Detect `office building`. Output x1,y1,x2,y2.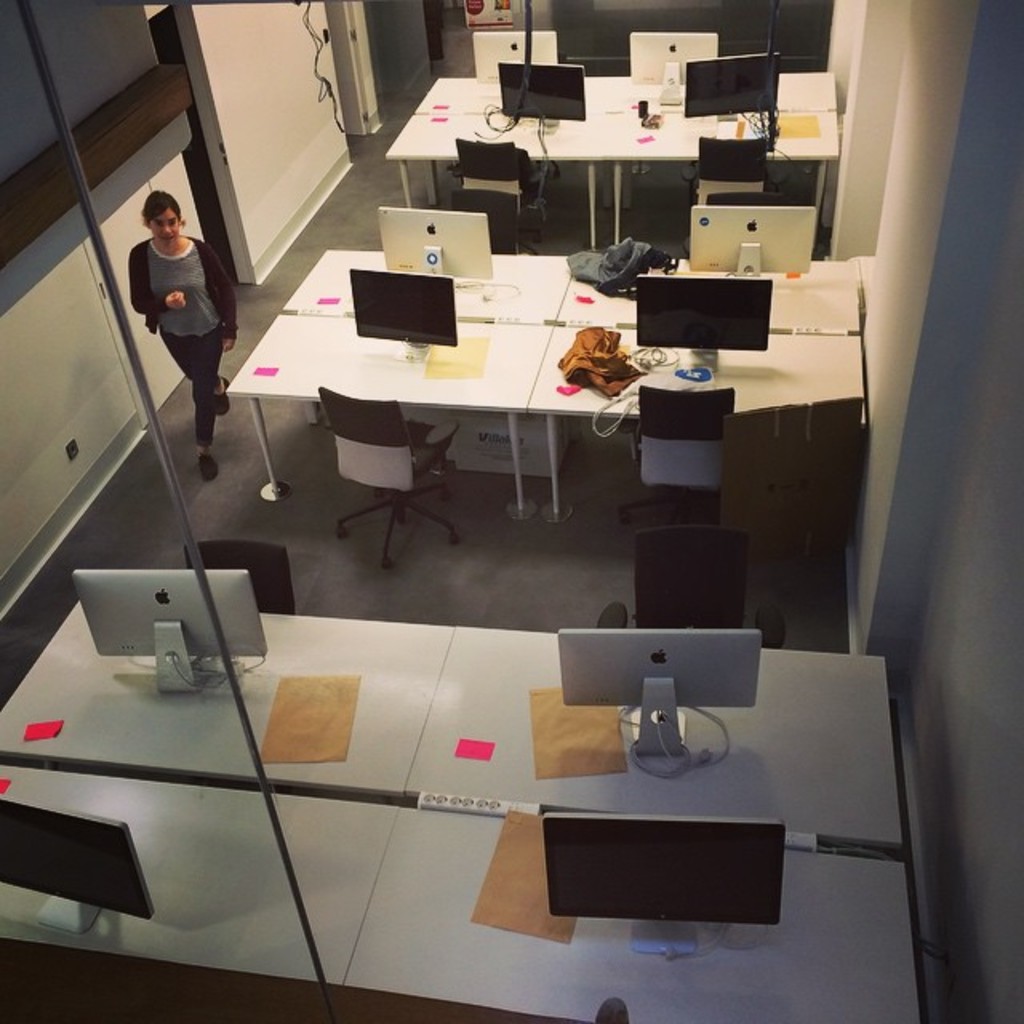
54,0,955,1019.
